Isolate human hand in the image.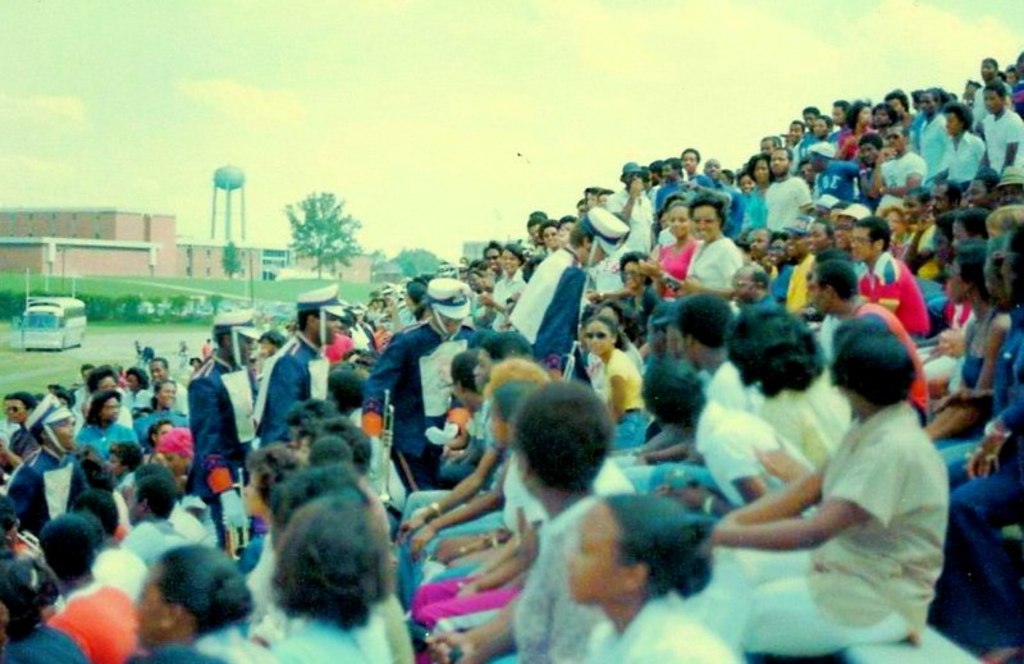
Isolated region: bbox=[876, 146, 899, 164].
